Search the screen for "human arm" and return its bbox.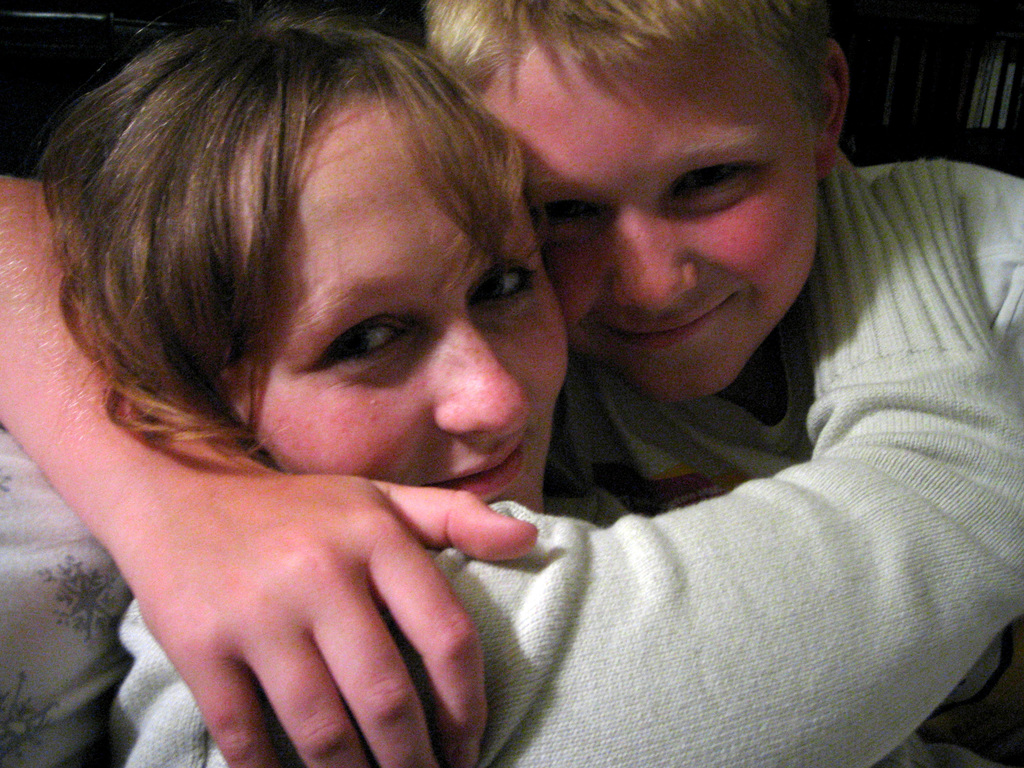
Found: select_region(0, 159, 538, 767).
